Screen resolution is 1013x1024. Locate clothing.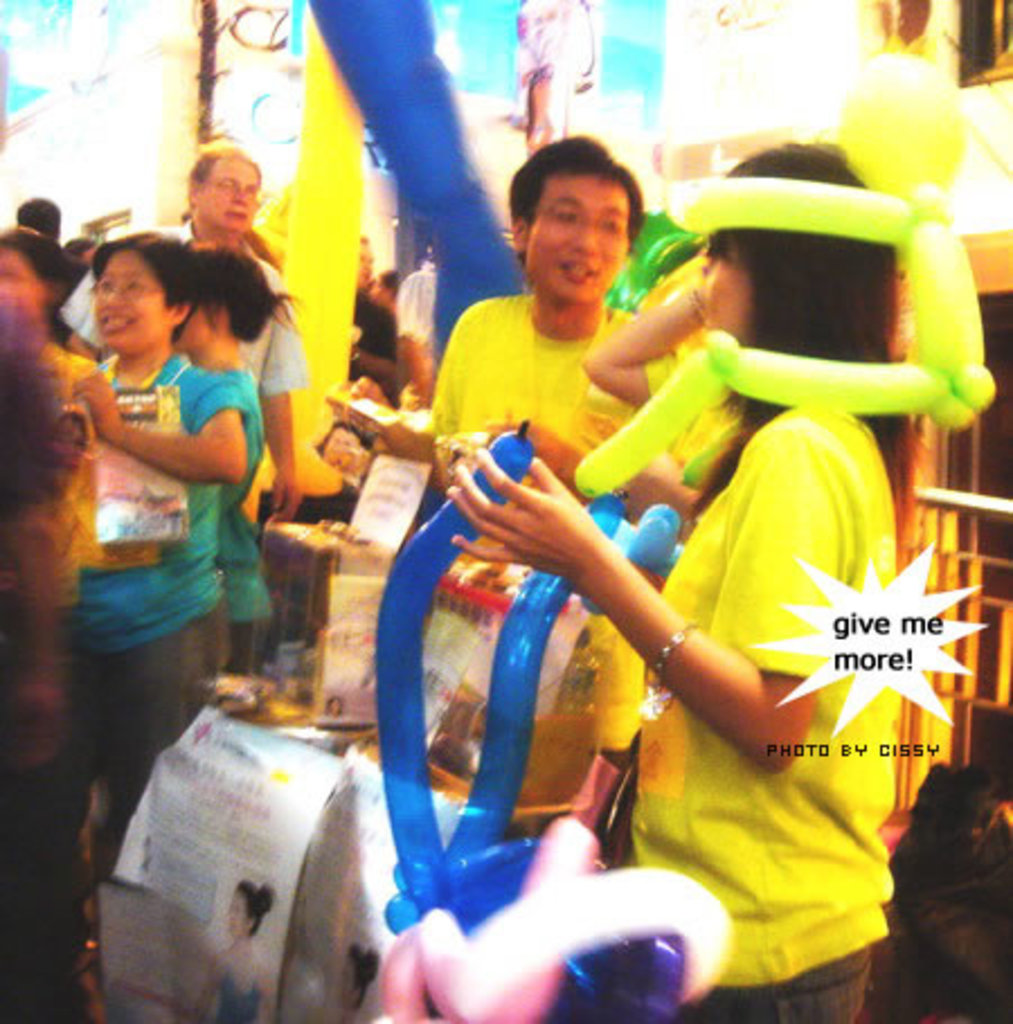
x1=437 y1=302 x2=639 y2=495.
